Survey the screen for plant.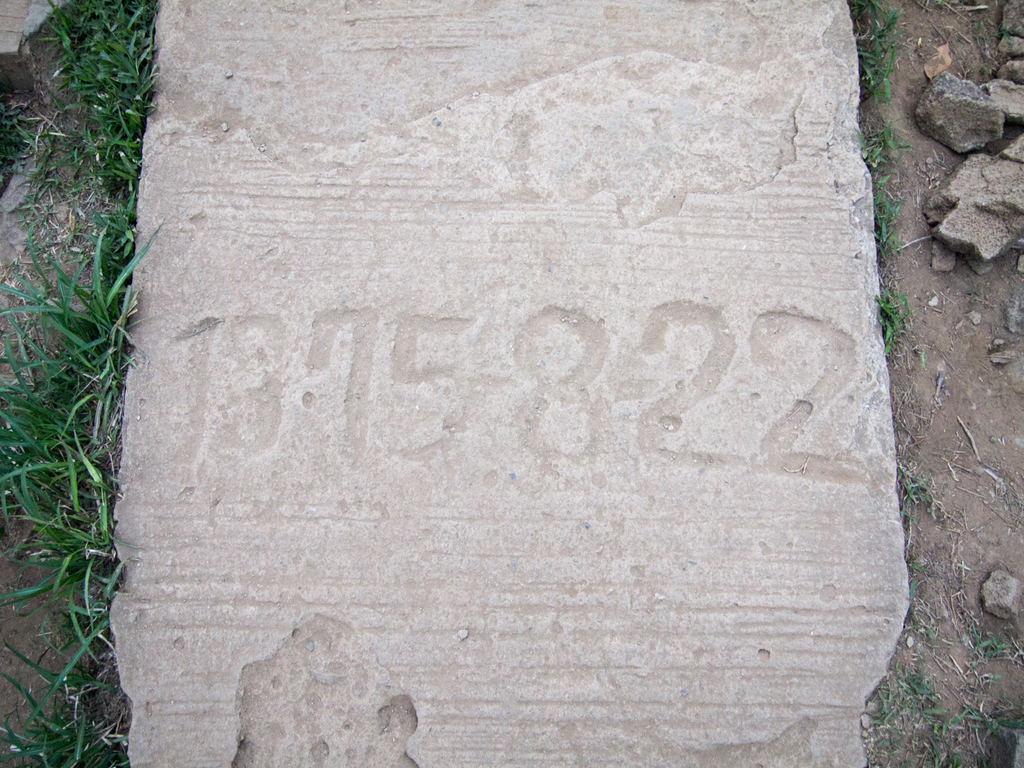
Survey found: [0,682,137,767].
